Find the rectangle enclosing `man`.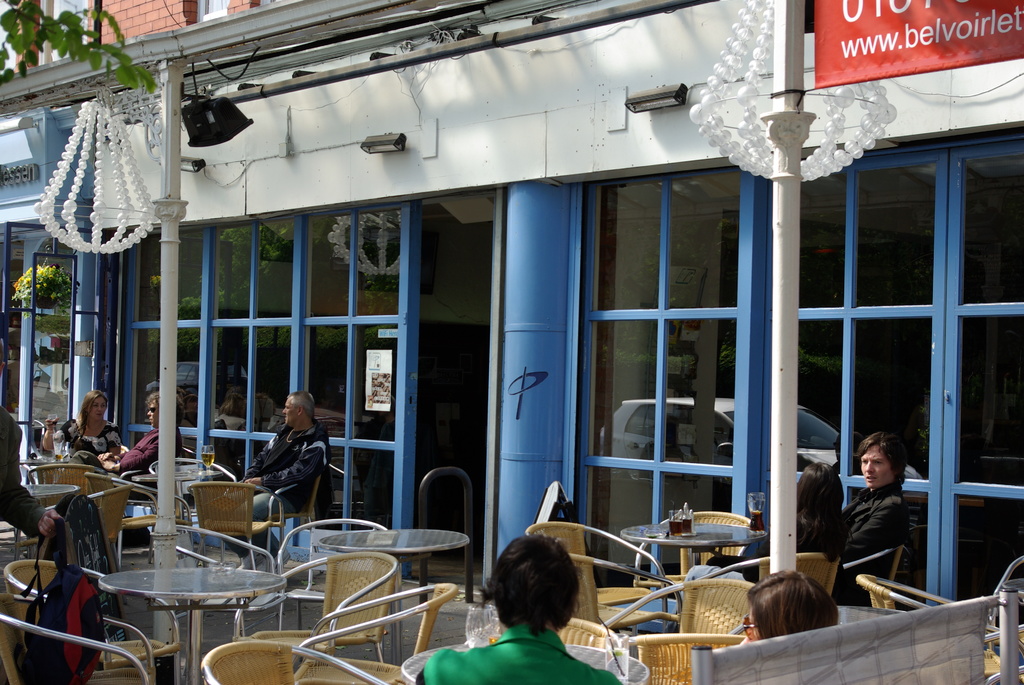
{"x1": 231, "y1": 393, "x2": 332, "y2": 572}.
